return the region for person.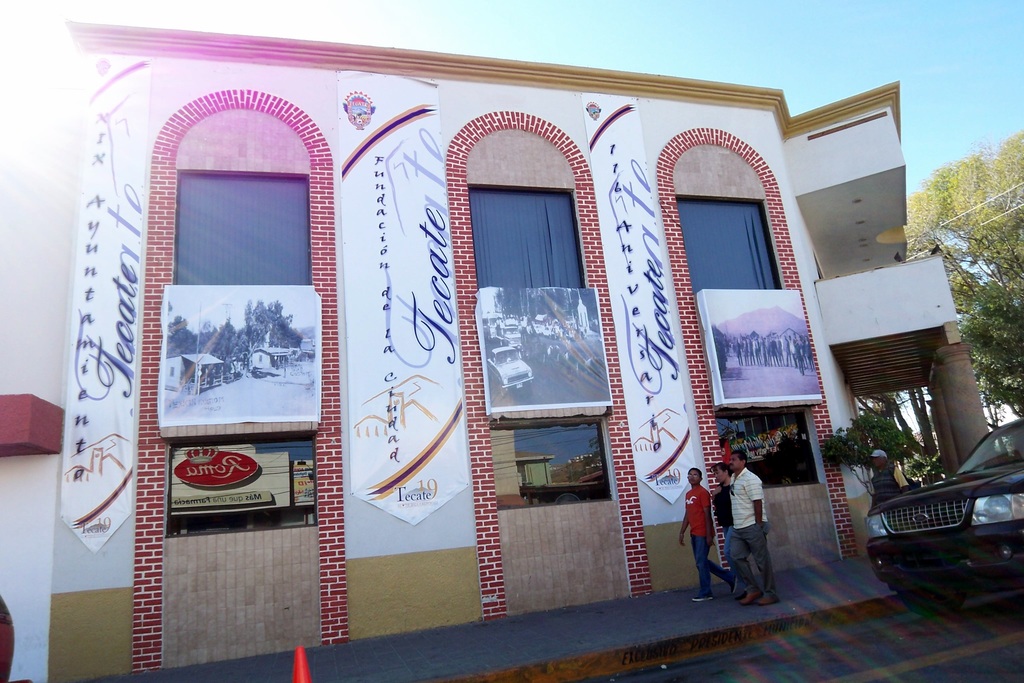
[left=677, top=468, right=717, bottom=604].
